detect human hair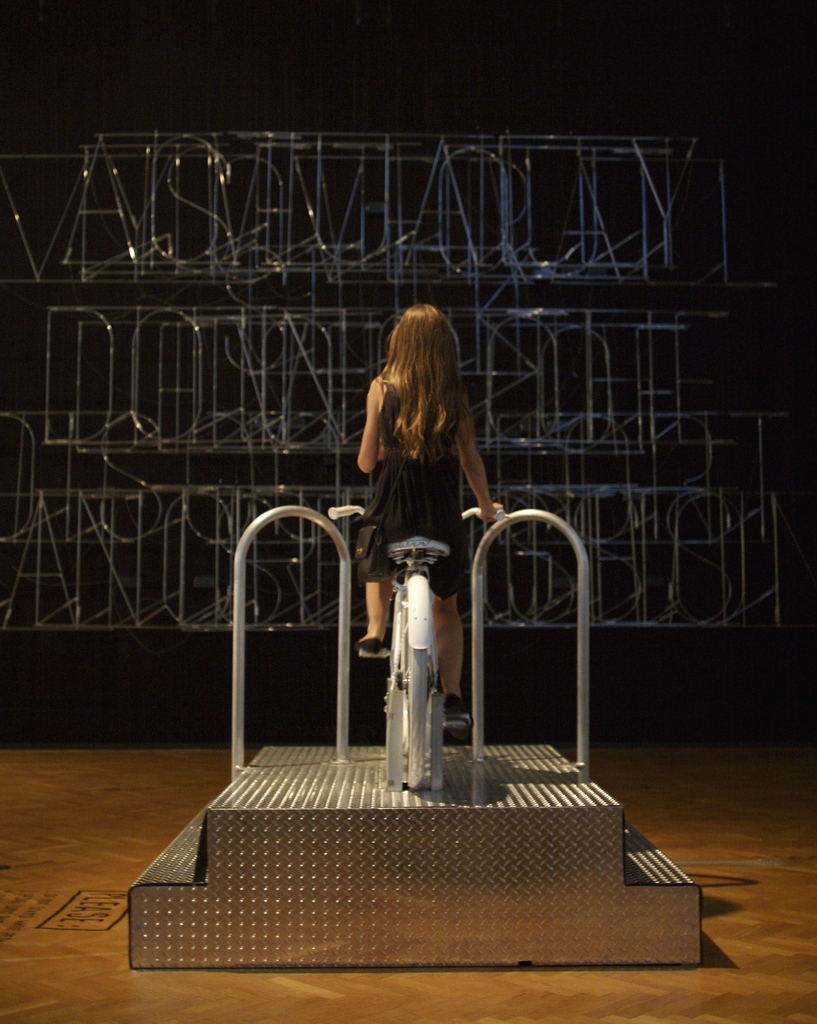
left=369, top=299, right=474, bottom=469
